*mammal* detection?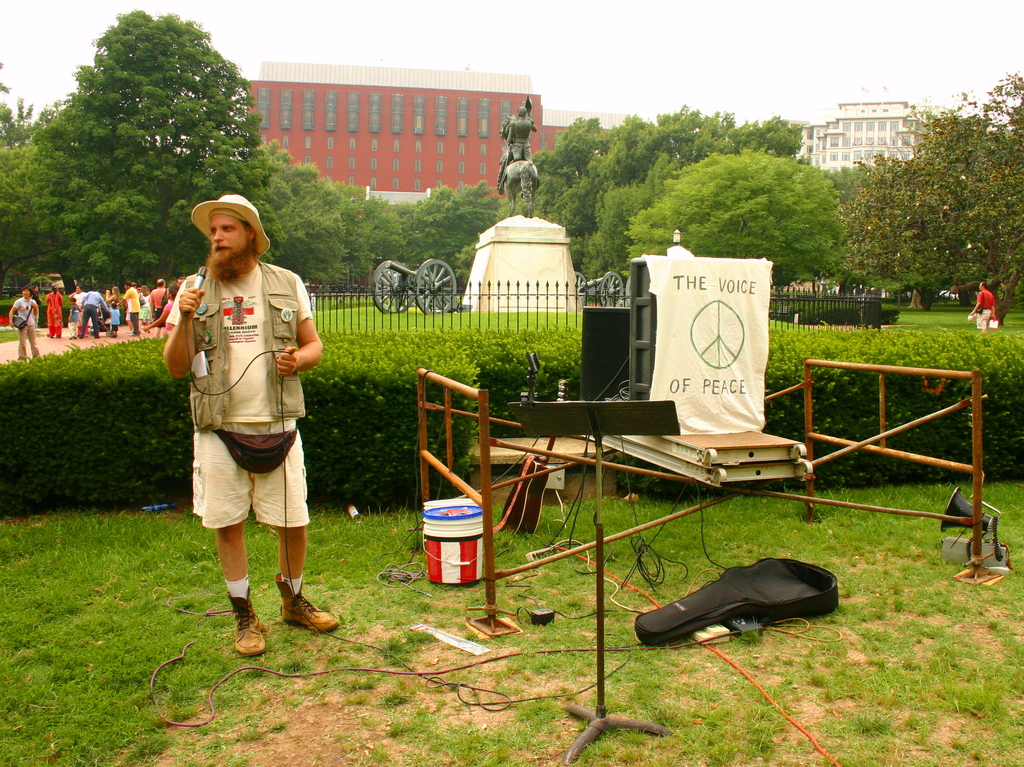
[left=31, top=286, right=44, bottom=323]
